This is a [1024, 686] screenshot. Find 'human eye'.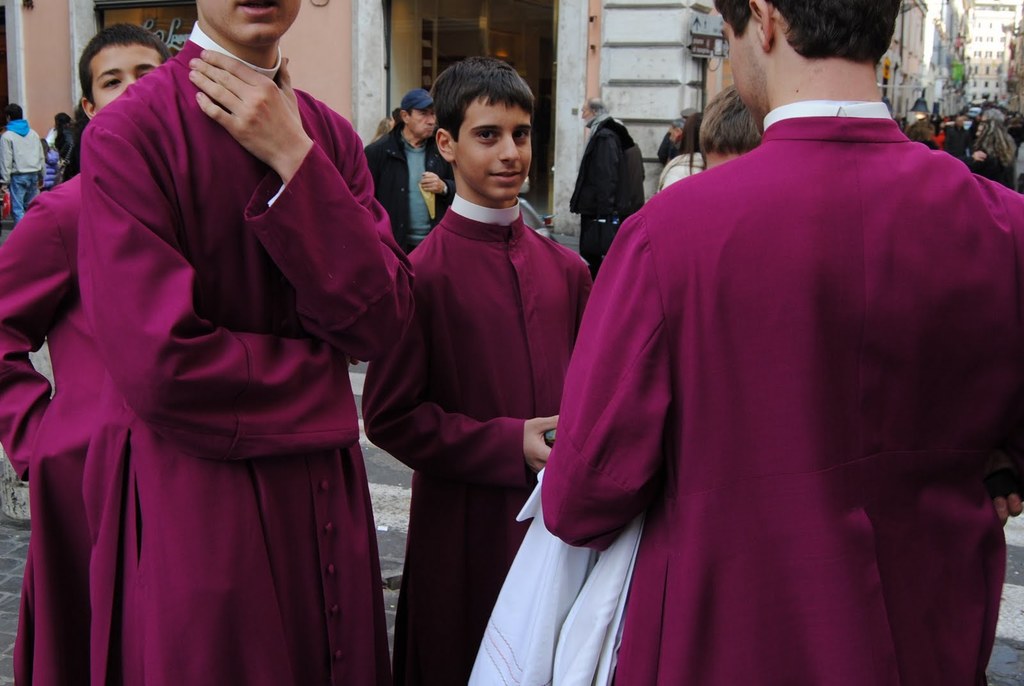
Bounding box: box(430, 111, 435, 116).
